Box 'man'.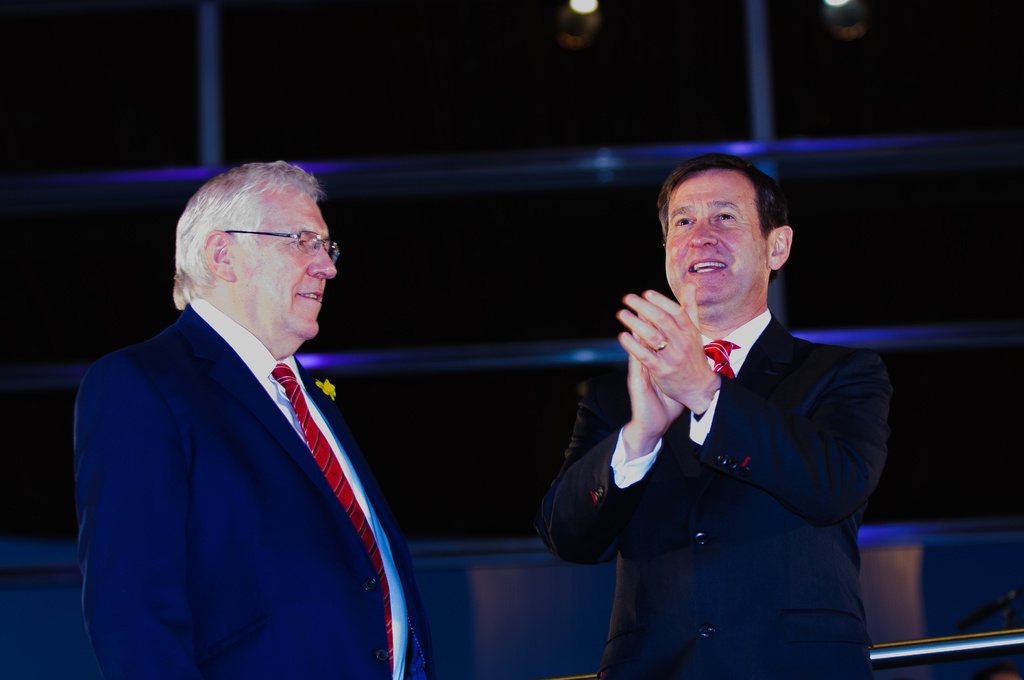
[x1=539, y1=150, x2=897, y2=679].
